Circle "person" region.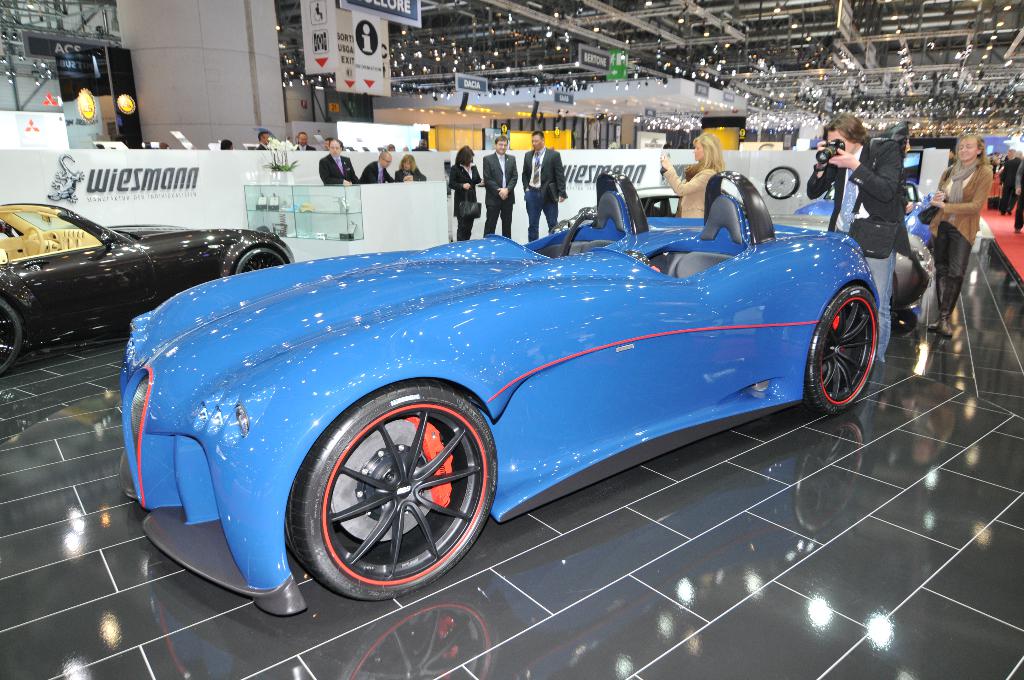
Region: bbox(356, 150, 396, 184).
